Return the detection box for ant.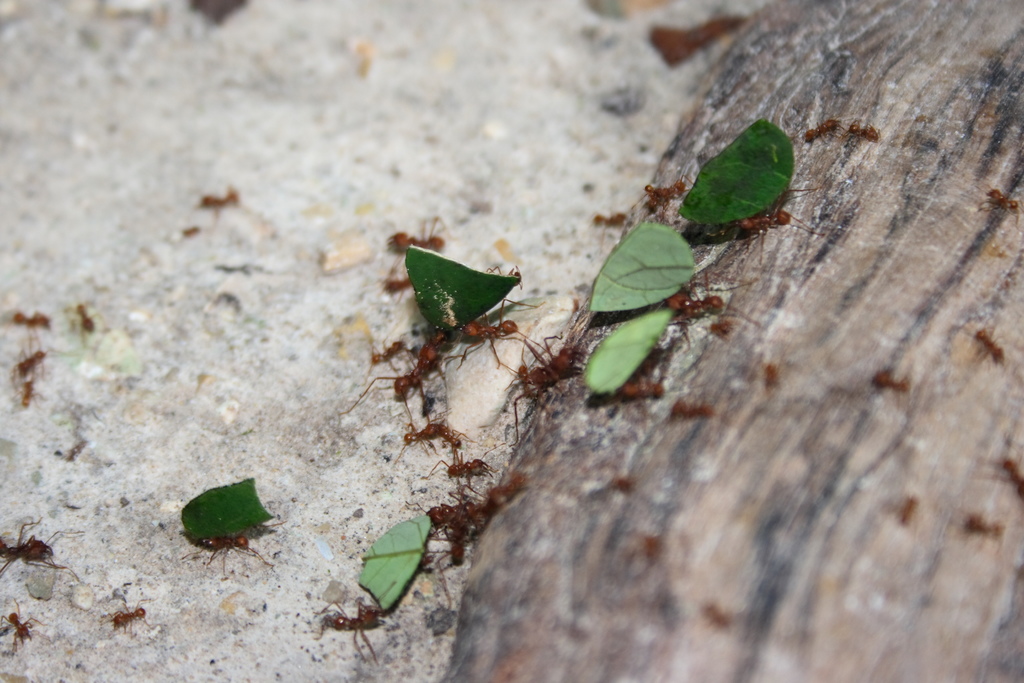
442,295,539,374.
